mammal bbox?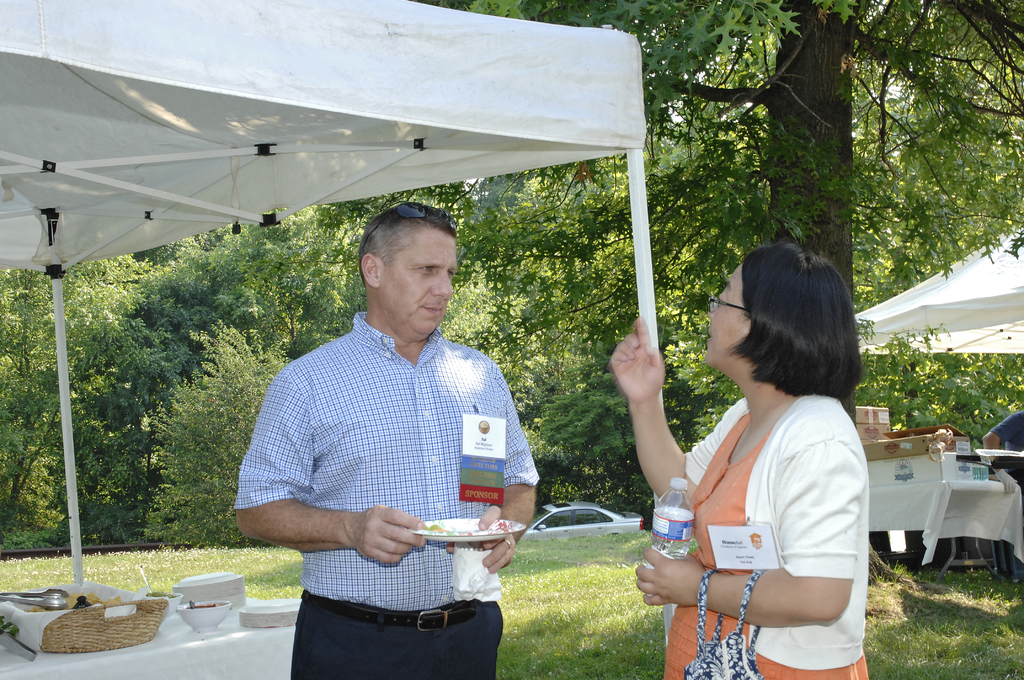
234/203/538/679
